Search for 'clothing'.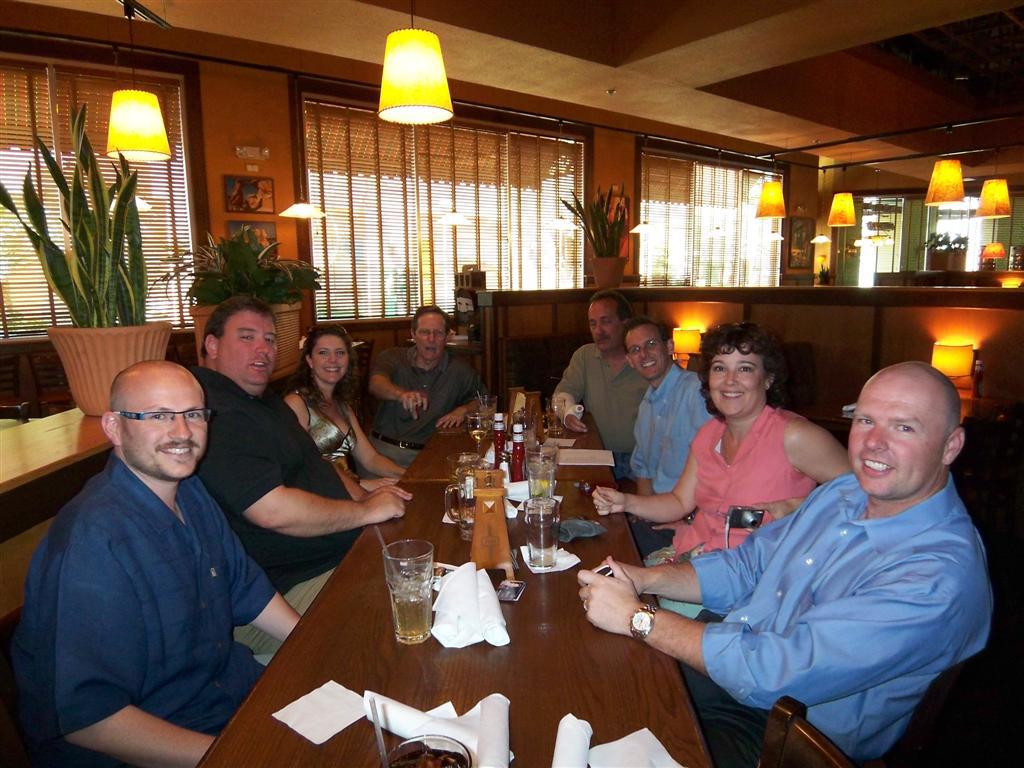
Found at <region>362, 340, 490, 465</region>.
